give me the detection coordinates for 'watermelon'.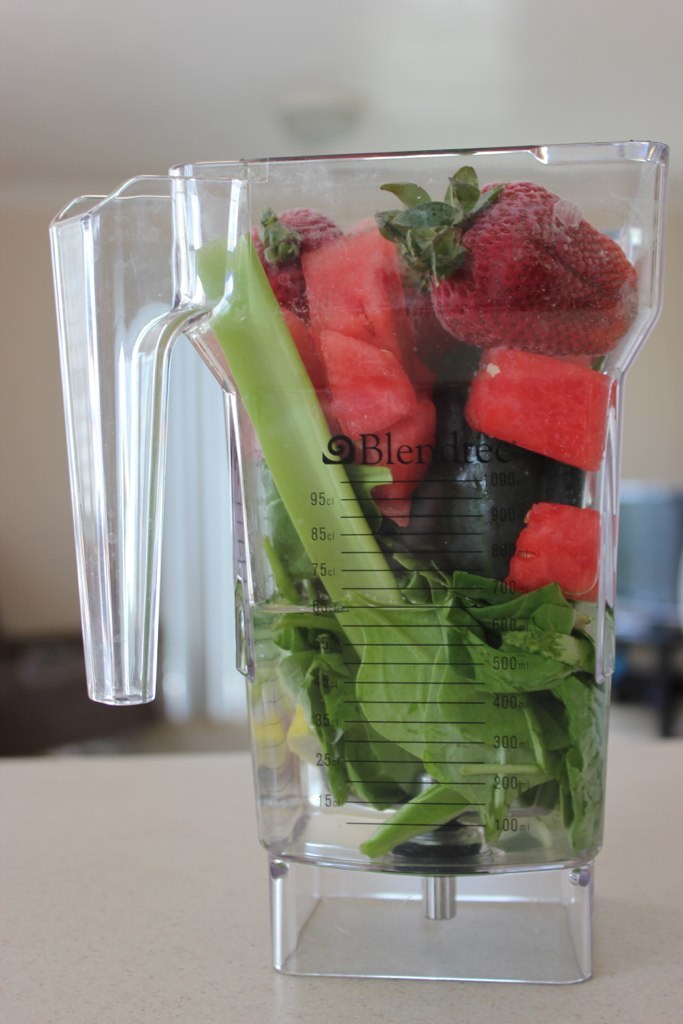
x1=458, y1=354, x2=611, y2=471.
